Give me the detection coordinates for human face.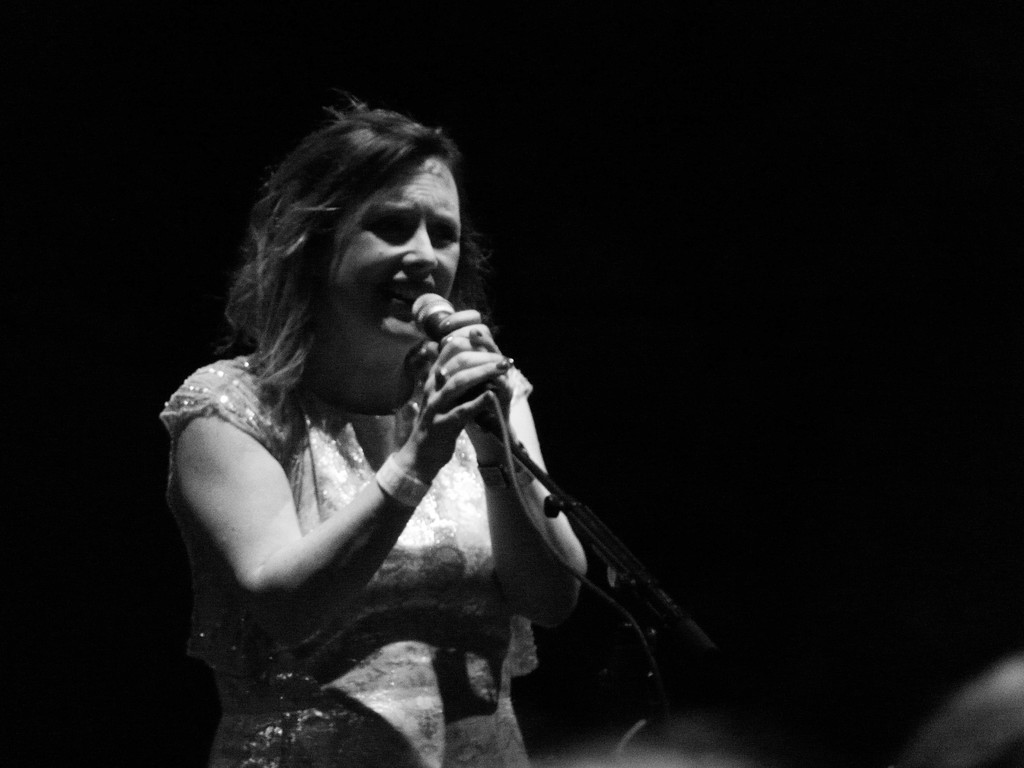
332, 157, 458, 346.
